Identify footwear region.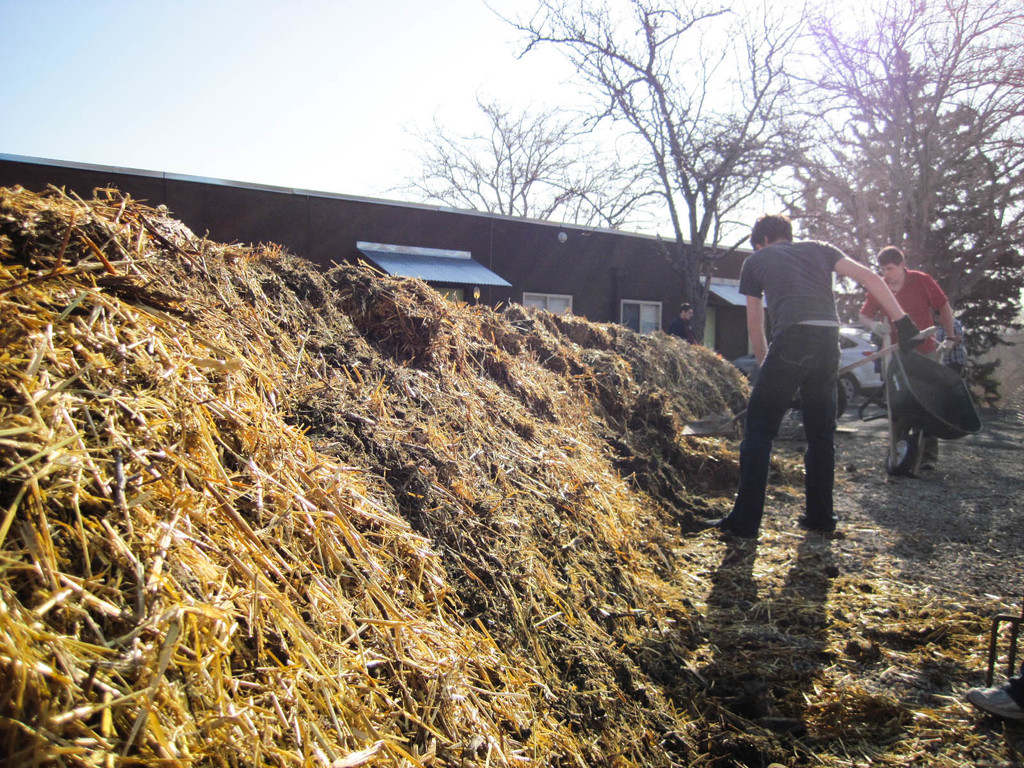
Region: (689,515,753,538).
